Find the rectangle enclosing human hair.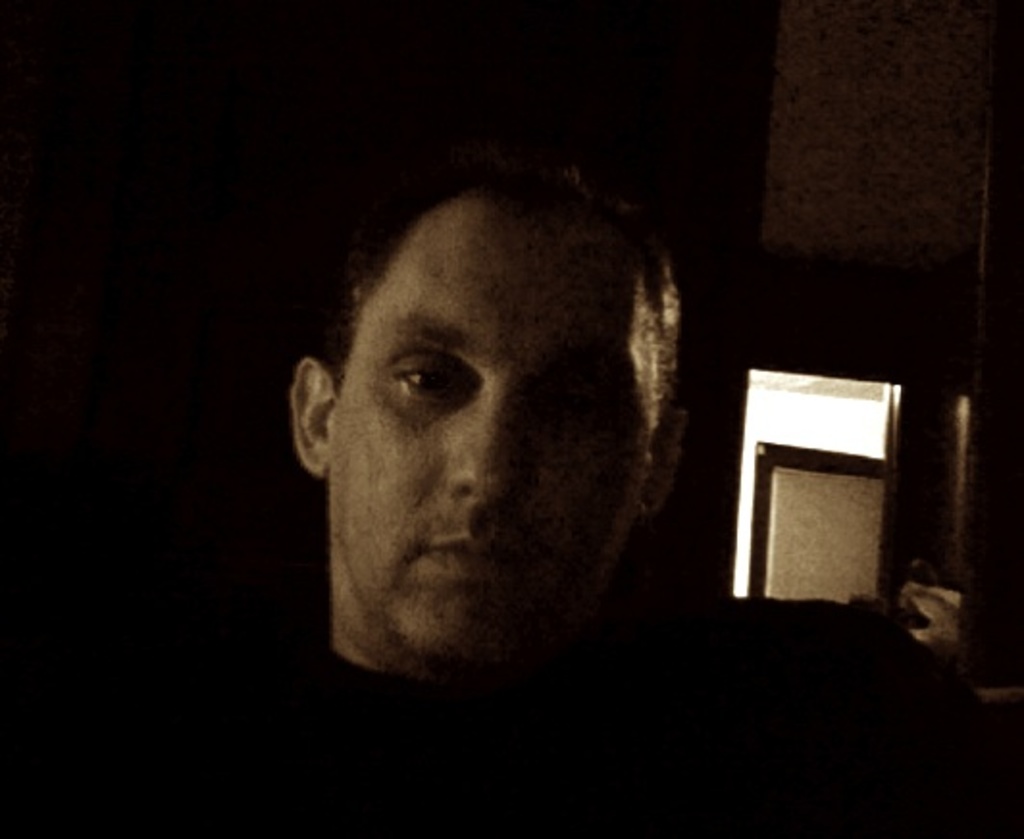
box=[283, 115, 703, 602].
